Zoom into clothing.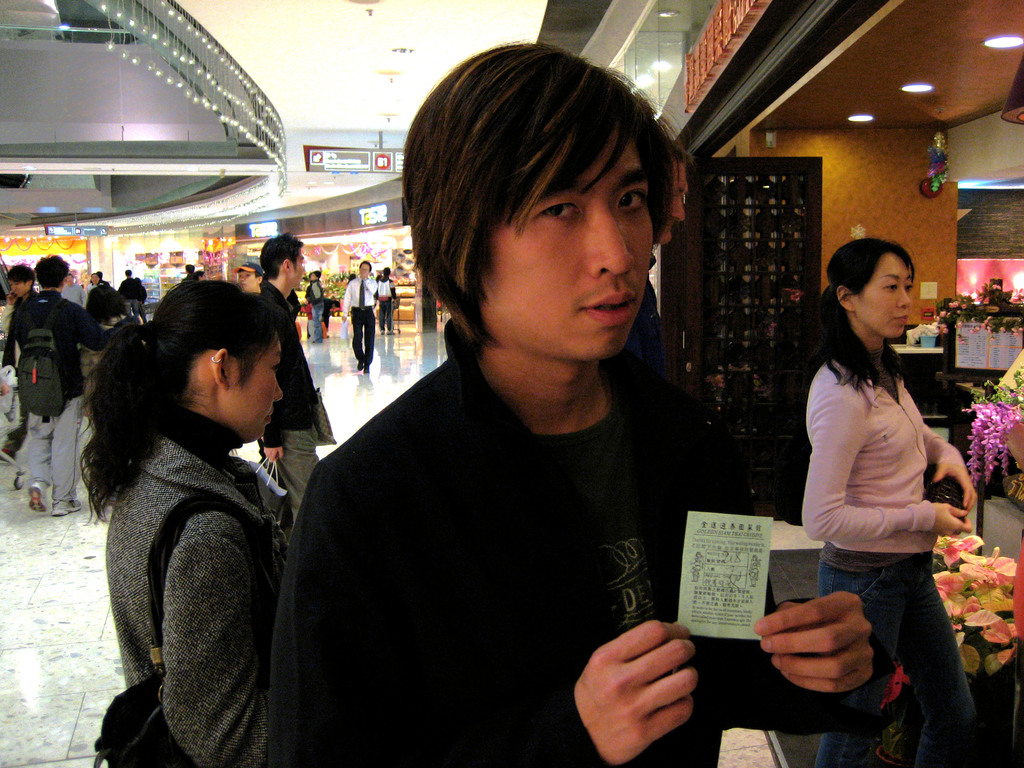
Zoom target: 100 420 301 767.
